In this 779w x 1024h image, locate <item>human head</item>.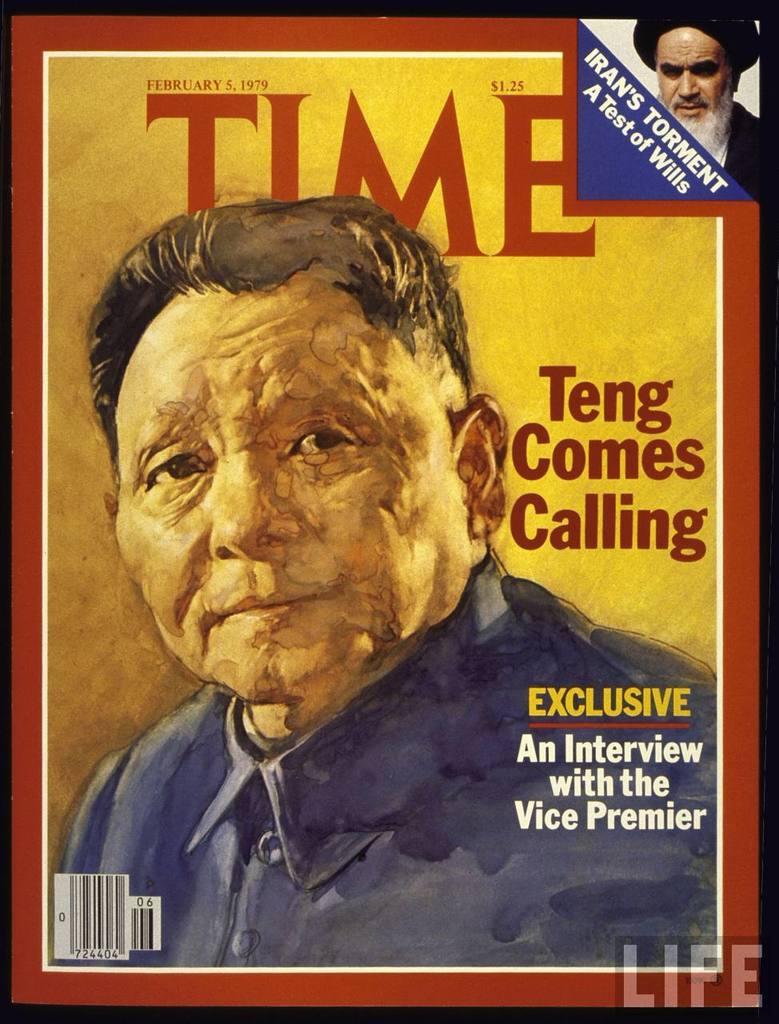
Bounding box: 633/14/761/142.
